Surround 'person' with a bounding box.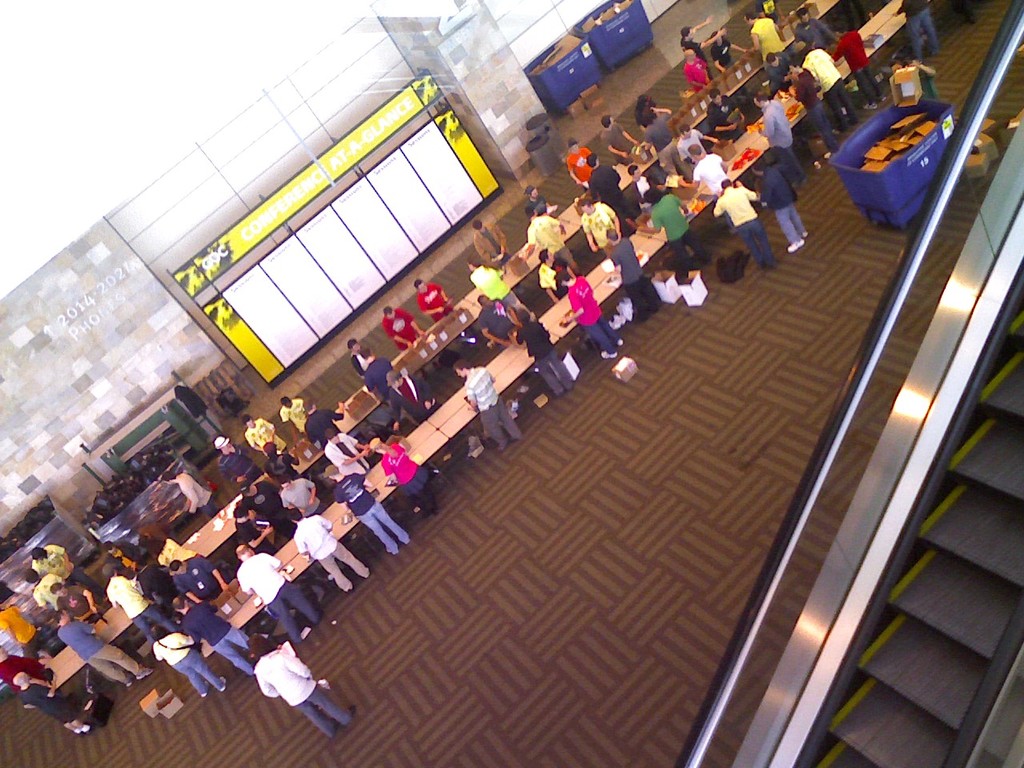
locate(678, 148, 737, 234).
